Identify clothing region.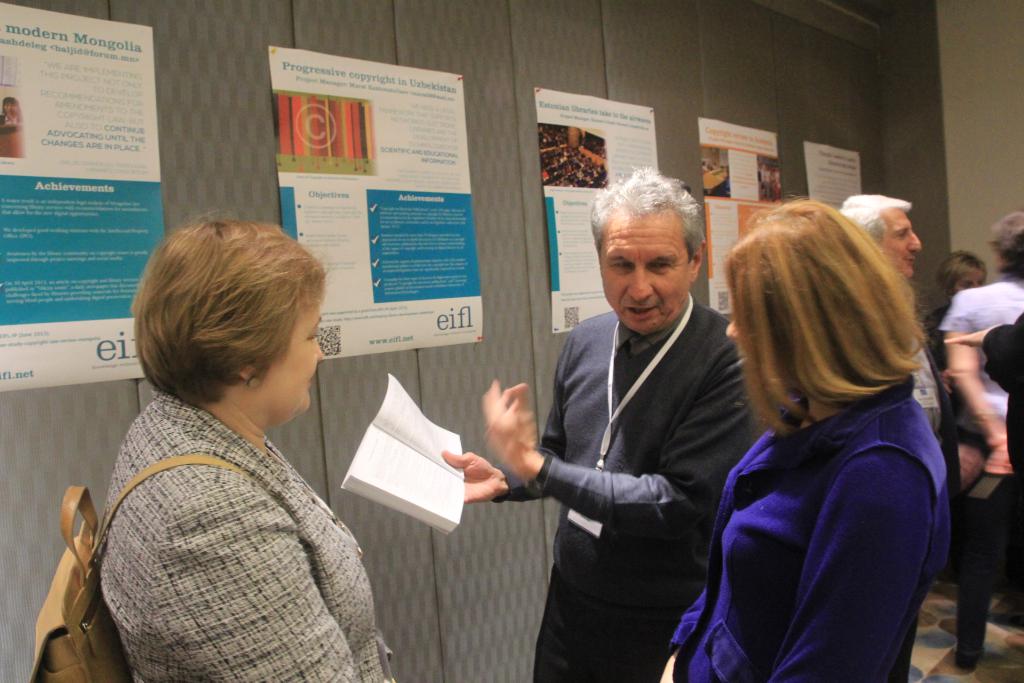
Region: {"x1": 988, "y1": 306, "x2": 1023, "y2": 484}.
